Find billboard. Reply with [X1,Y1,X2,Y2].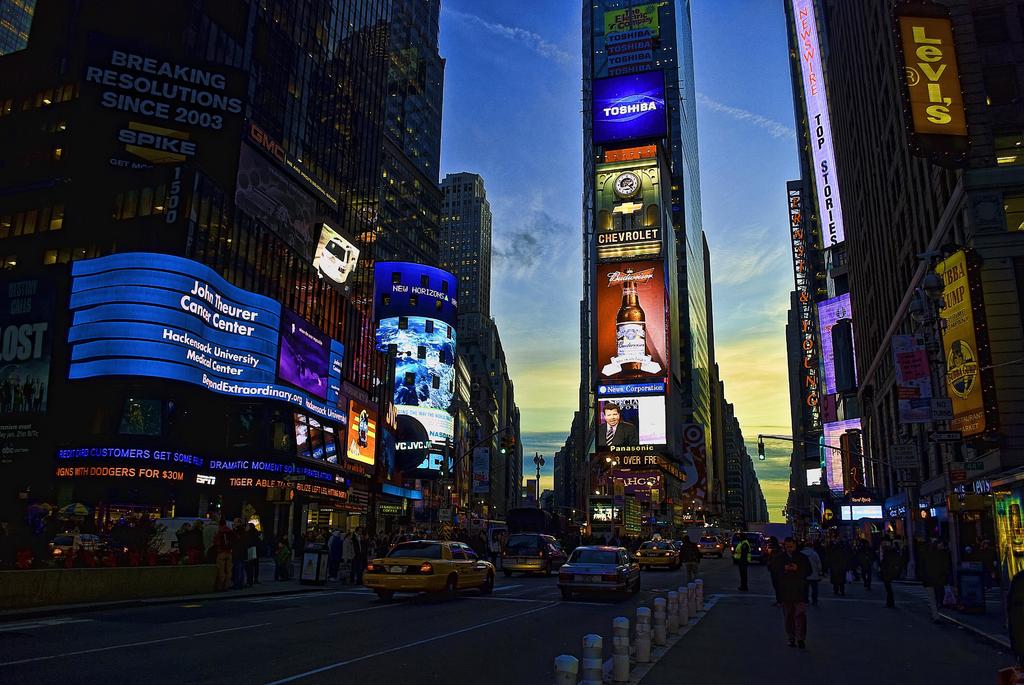
[375,264,454,338].
